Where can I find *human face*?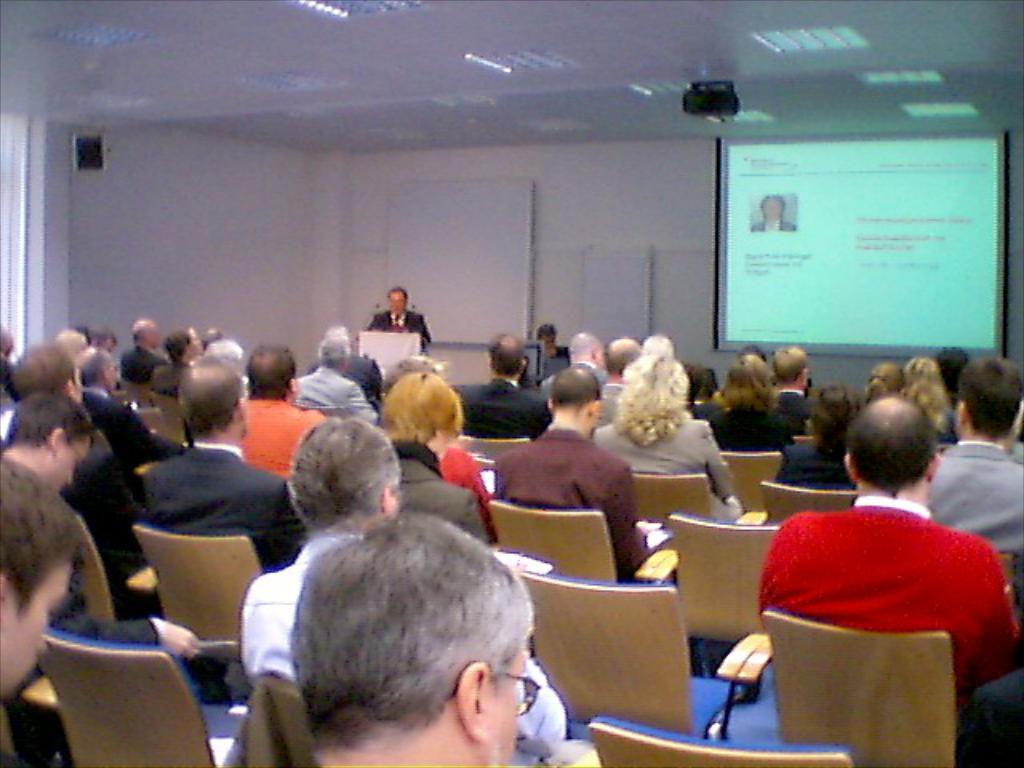
You can find it at <bbox>486, 656, 526, 766</bbox>.
